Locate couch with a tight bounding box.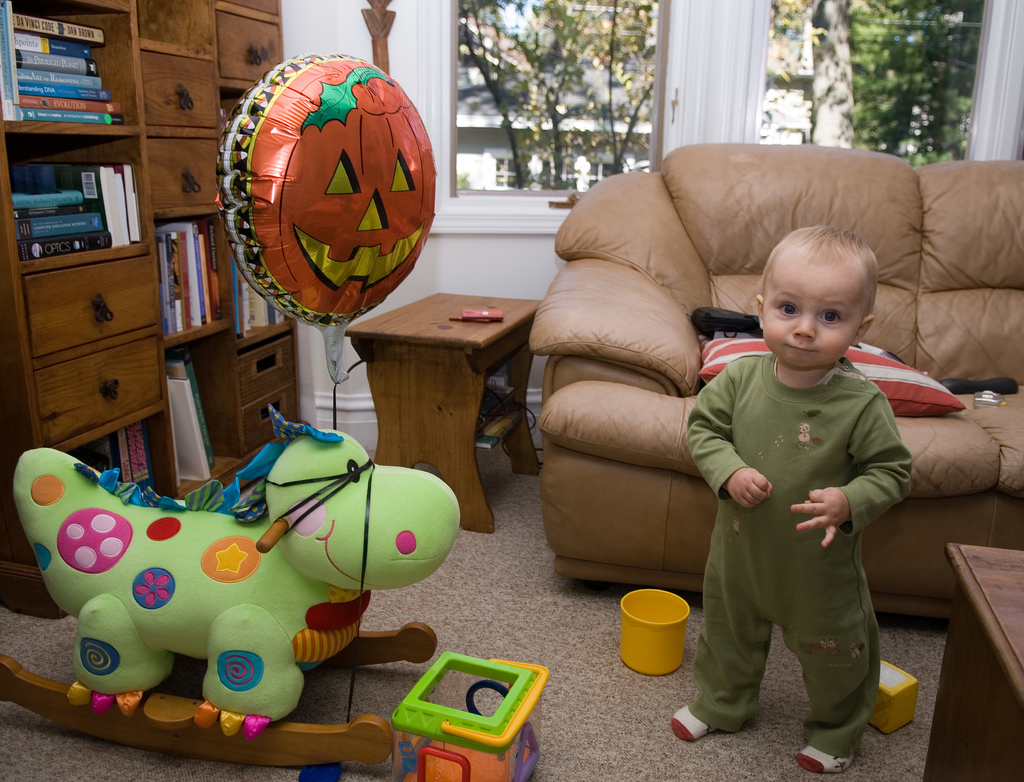
[454, 139, 1023, 735].
